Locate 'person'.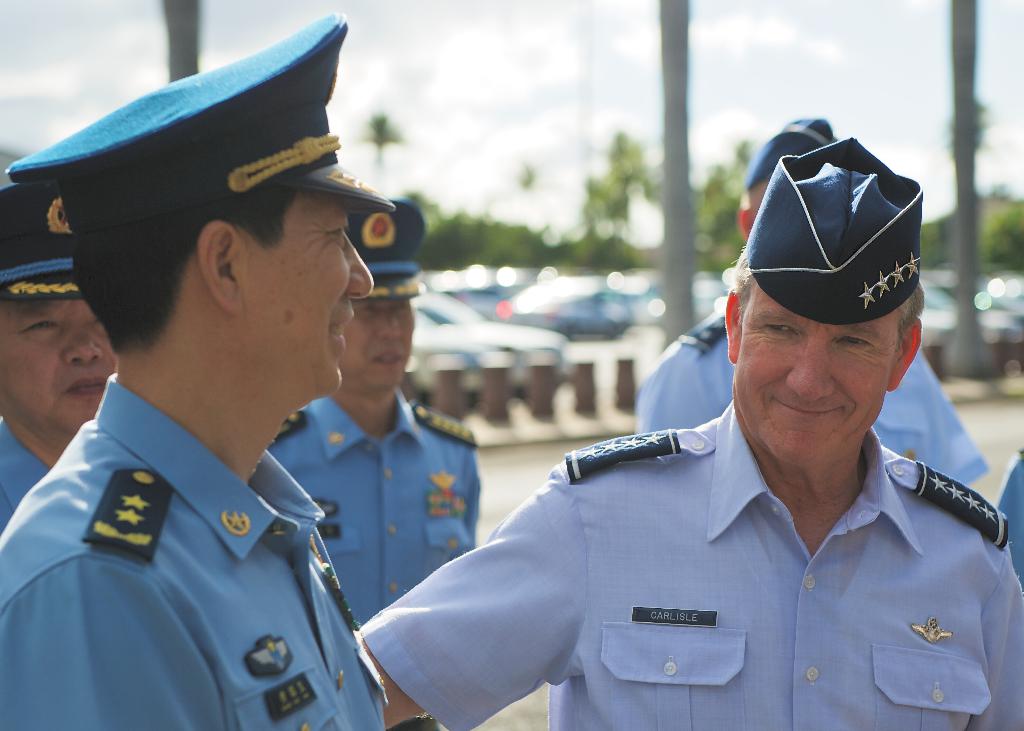
Bounding box: bbox(0, 177, 120, 534).
